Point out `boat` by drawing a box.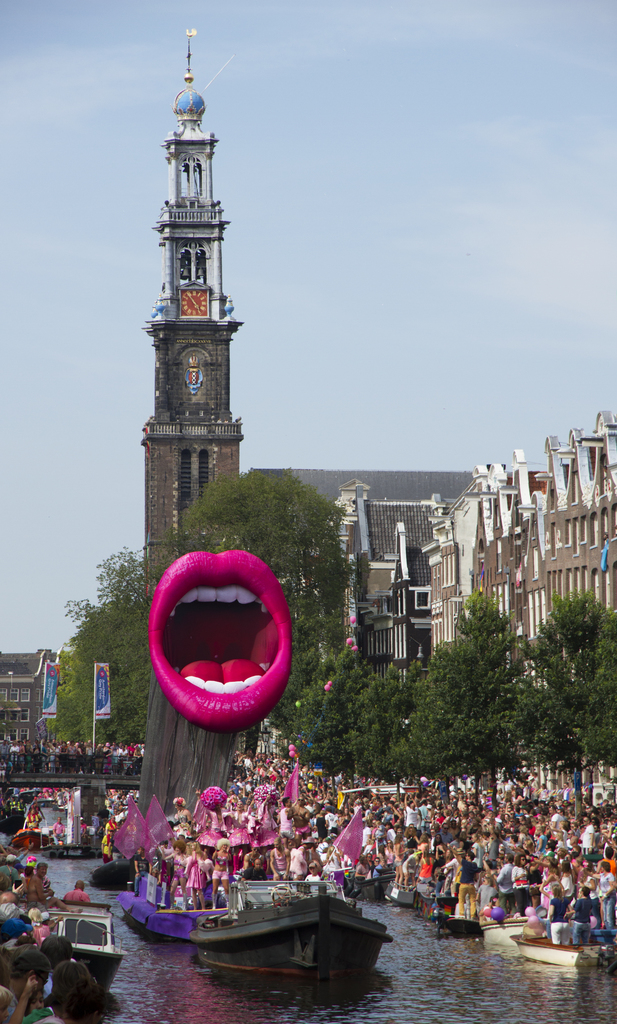
l=419, t=890, r=465, b=922.
